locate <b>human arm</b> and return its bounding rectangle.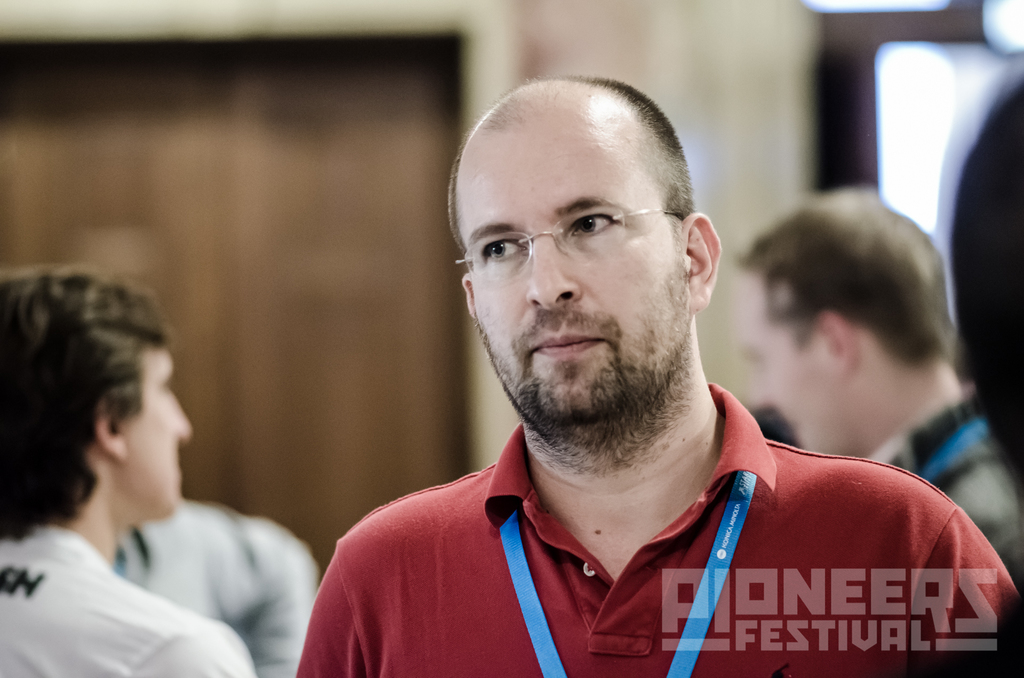
select_region(912, 488, 1019, 677).
